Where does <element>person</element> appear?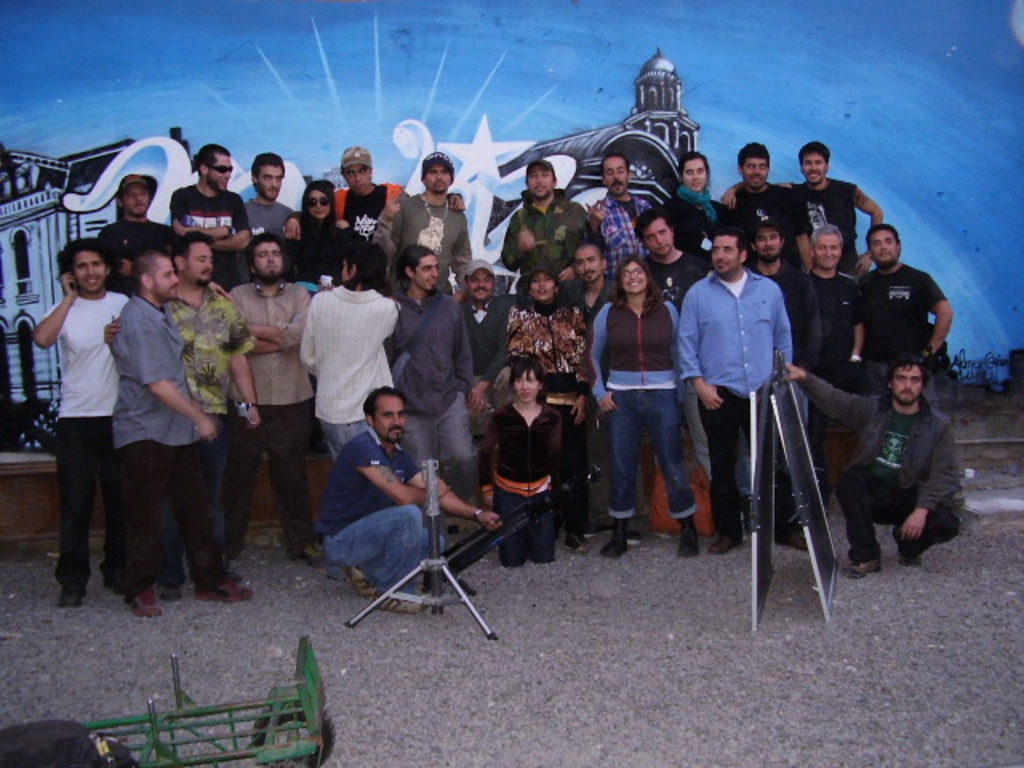
Appears at crop(696, 219, 810, 560).
